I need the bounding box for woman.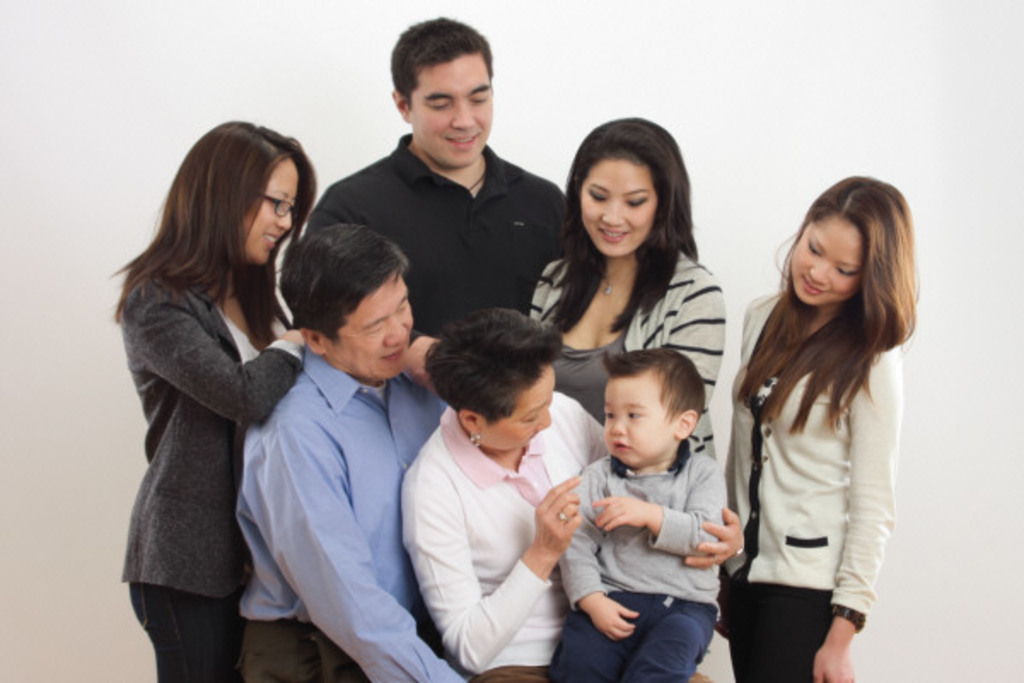
Here it is: x1=399 y1=307 x2=746 y2=681.
